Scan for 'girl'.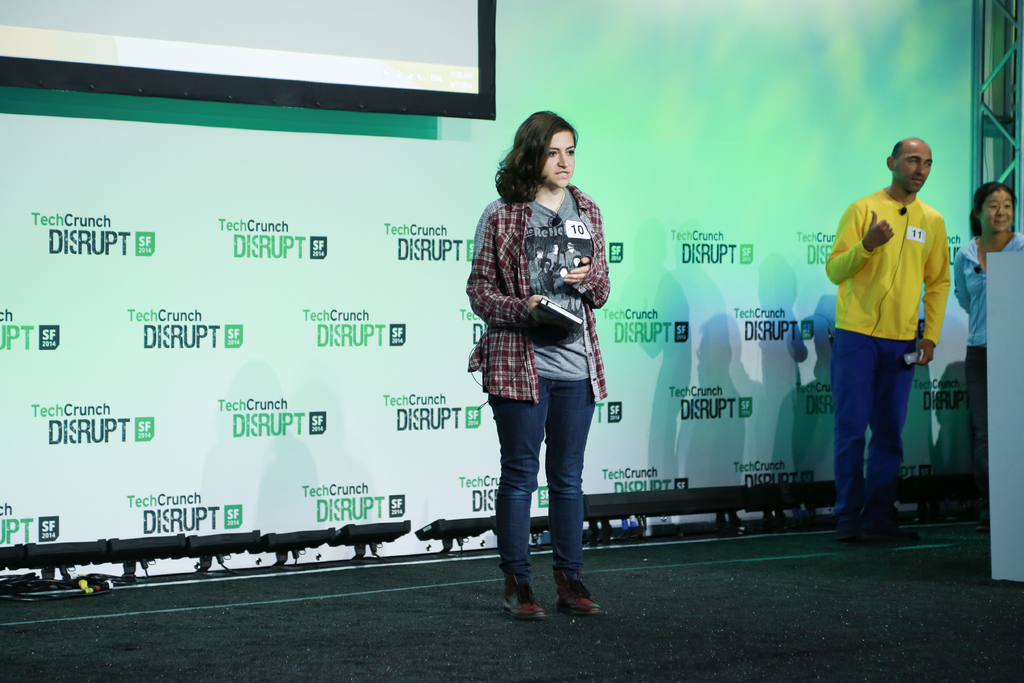
Scan result: {"left": 954, "top": 186, "right": 1023, "bottom": 533}.
